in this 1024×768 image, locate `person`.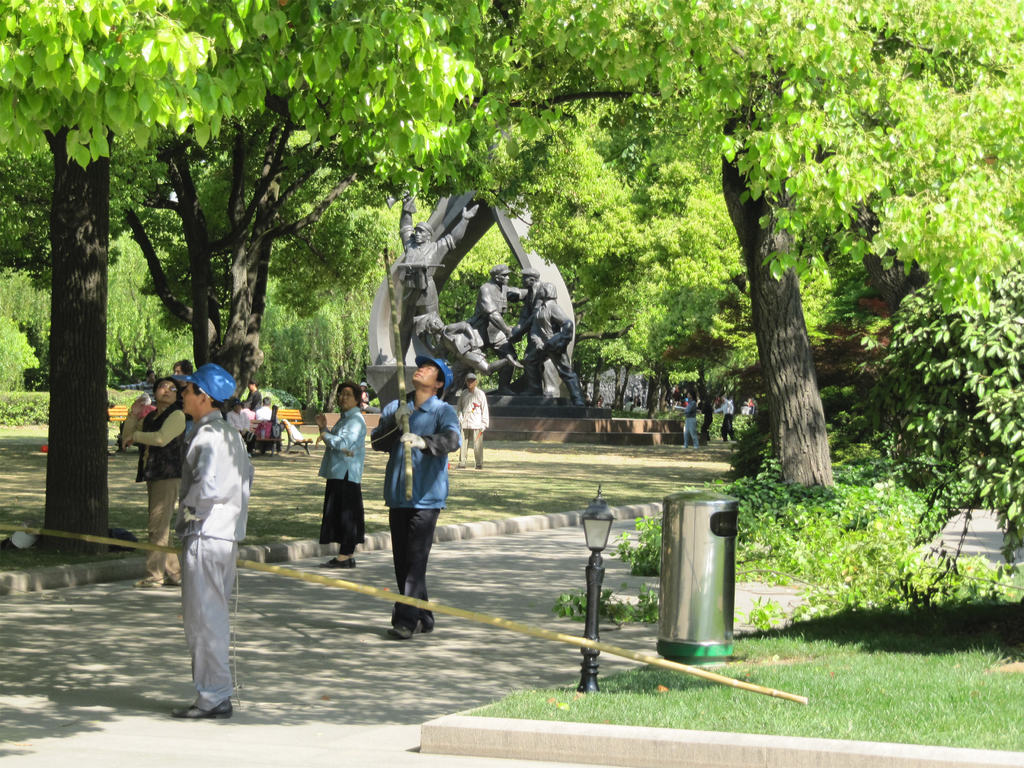
Bounding box: l=376, t=355, r=452, b=645.
